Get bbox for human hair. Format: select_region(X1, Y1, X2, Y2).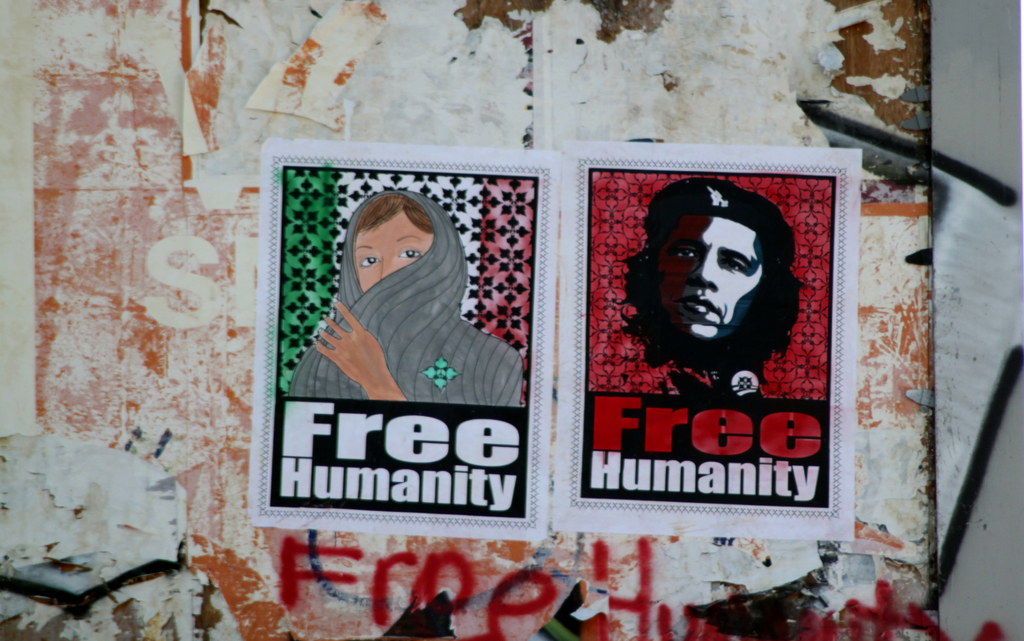
select_region(610, 215, 807, 368).
